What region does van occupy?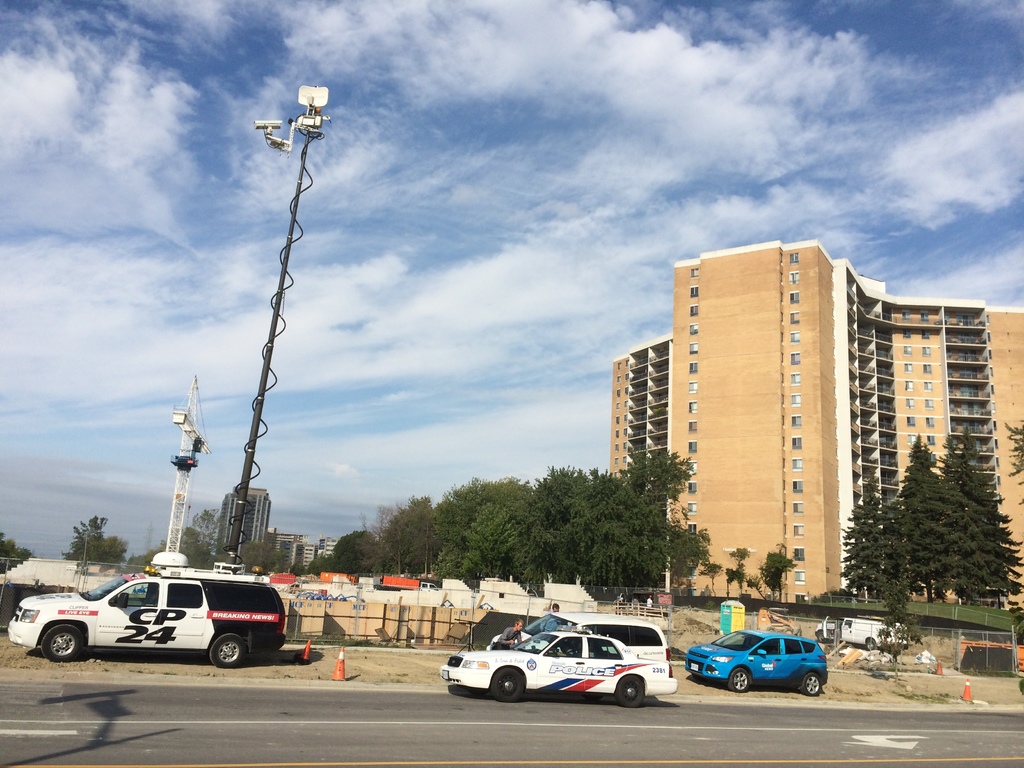
6,81,333,666.
